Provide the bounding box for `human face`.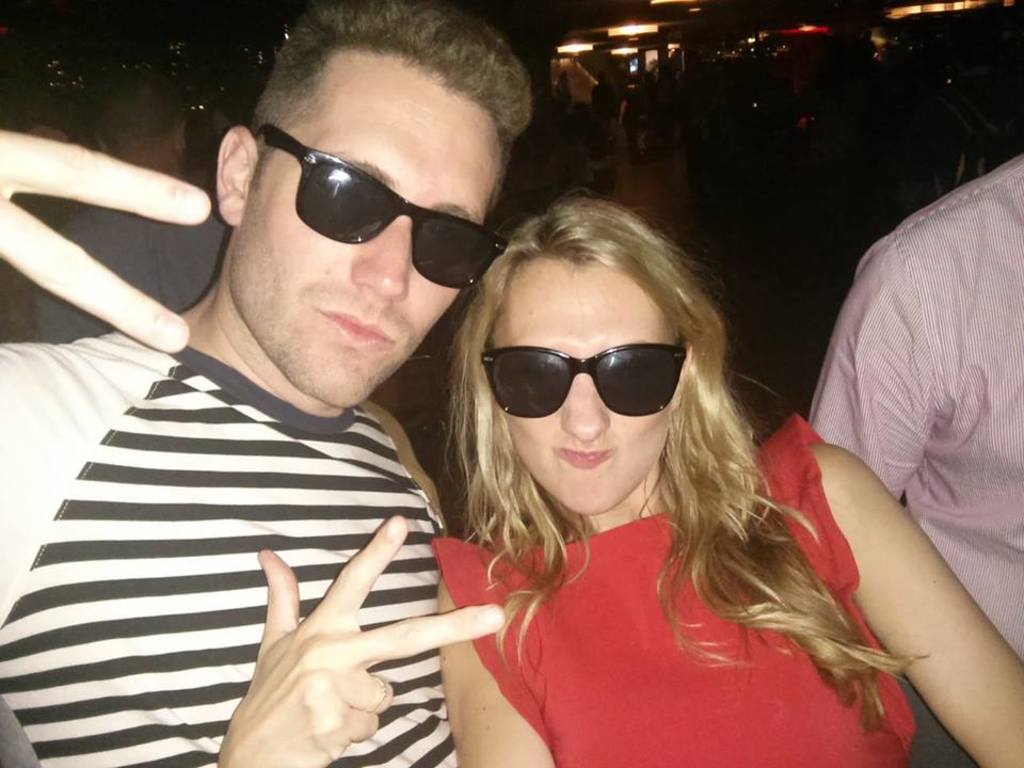
bbox=[478, 259, 683, 516].
